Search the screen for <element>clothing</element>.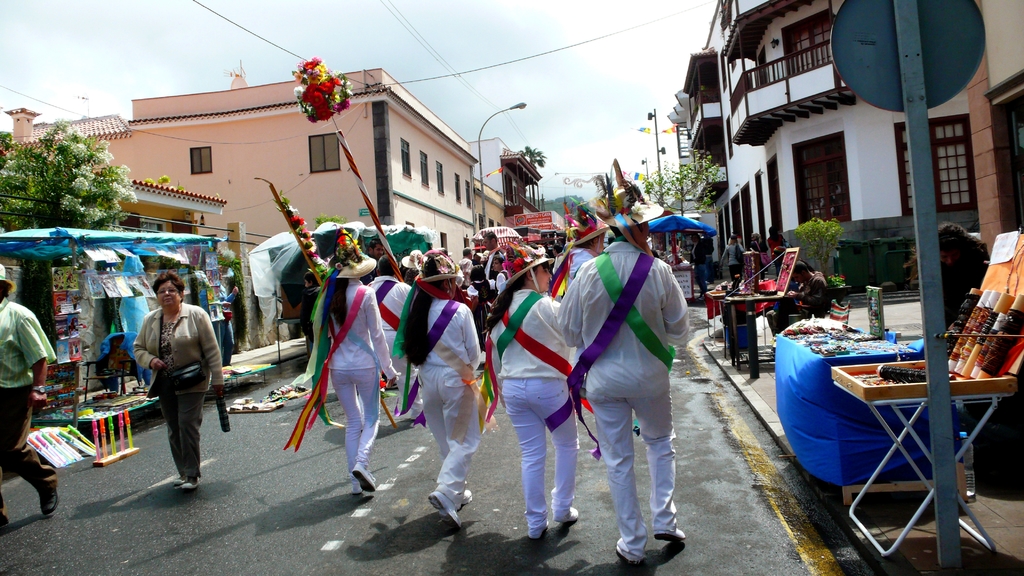
Found at crop(484, 273, 585, 538).
